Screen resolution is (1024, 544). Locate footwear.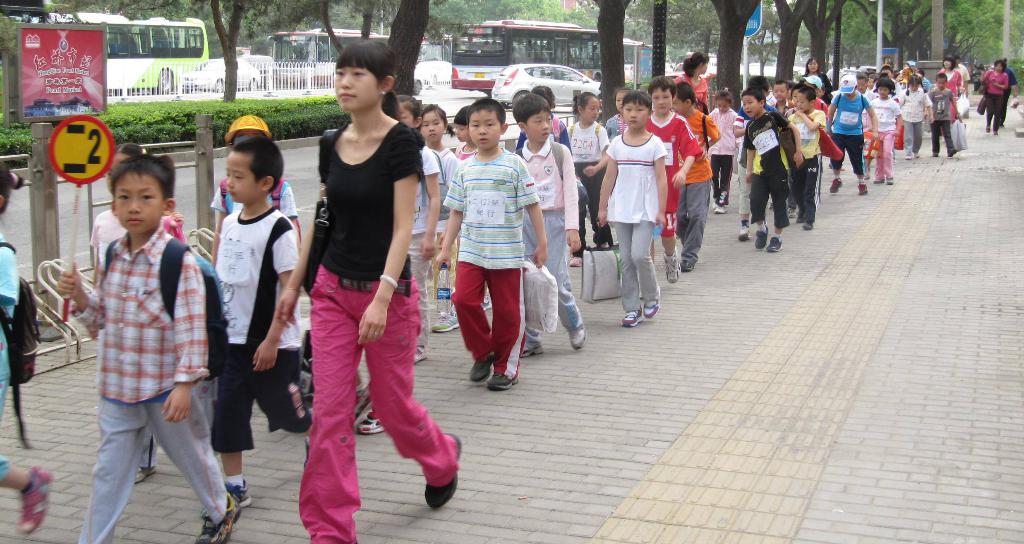
519/341/544/356.
